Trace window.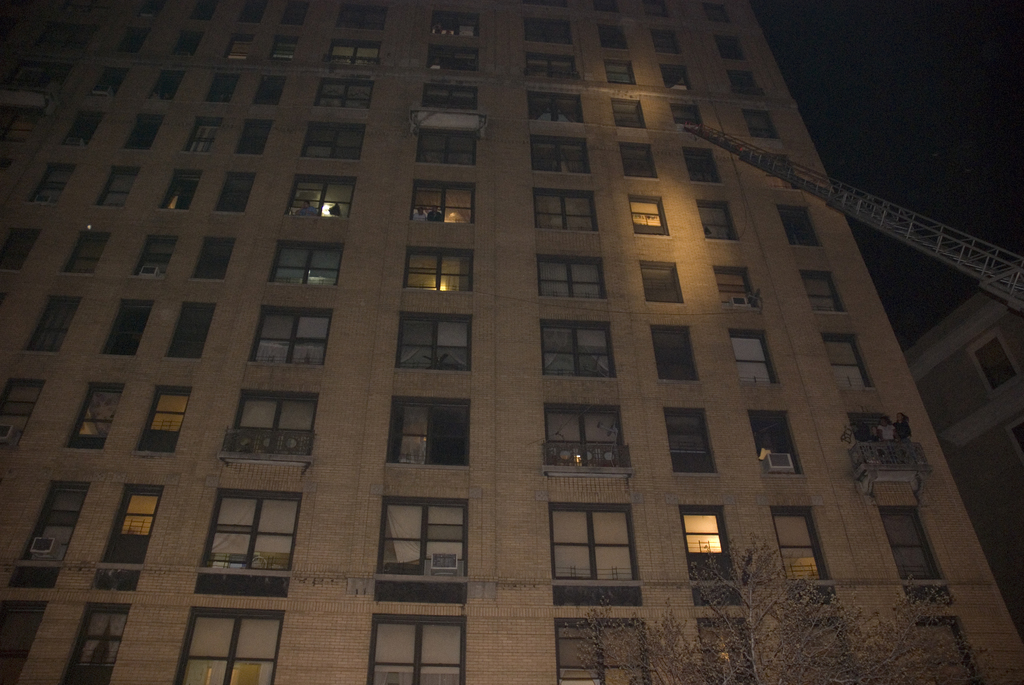
Traced to bbox(651, 24, 685, 57).
